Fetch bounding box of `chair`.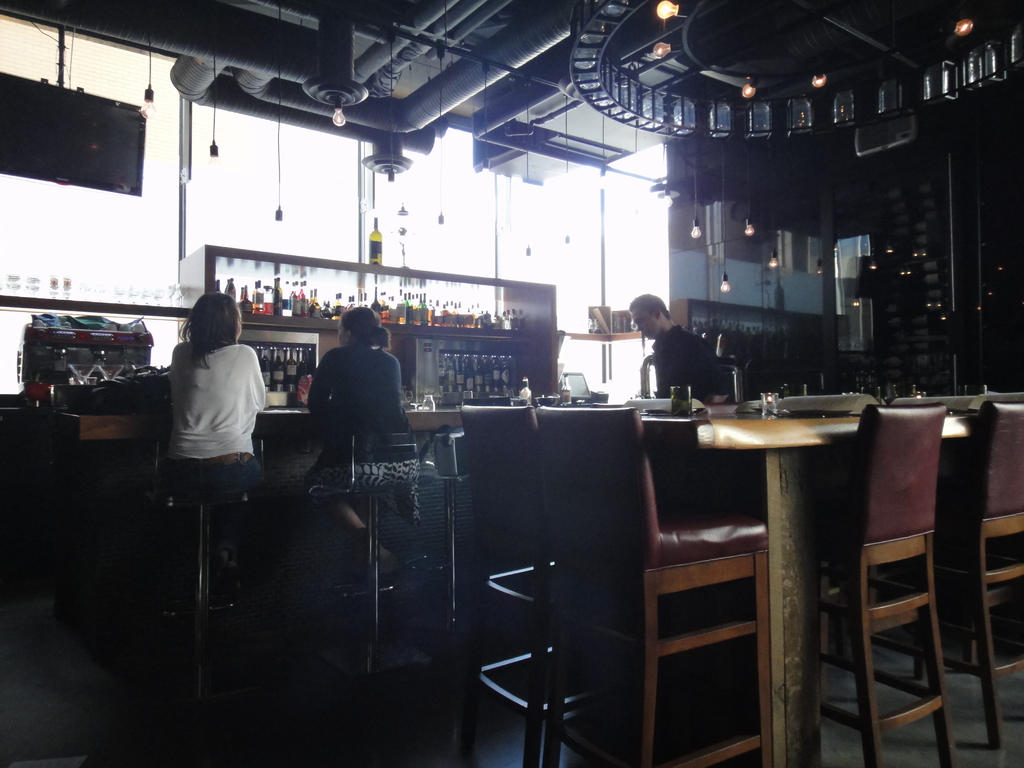
Bbox: crop(801, 399, 960, 767).
